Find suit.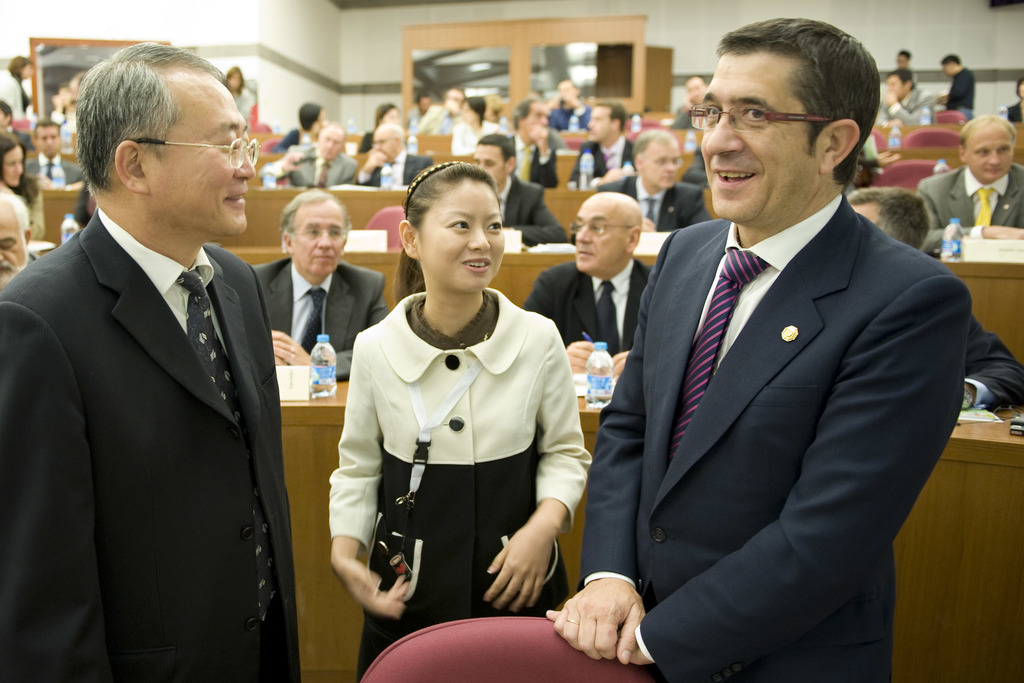
bbox(520, 260, 651, 362).
